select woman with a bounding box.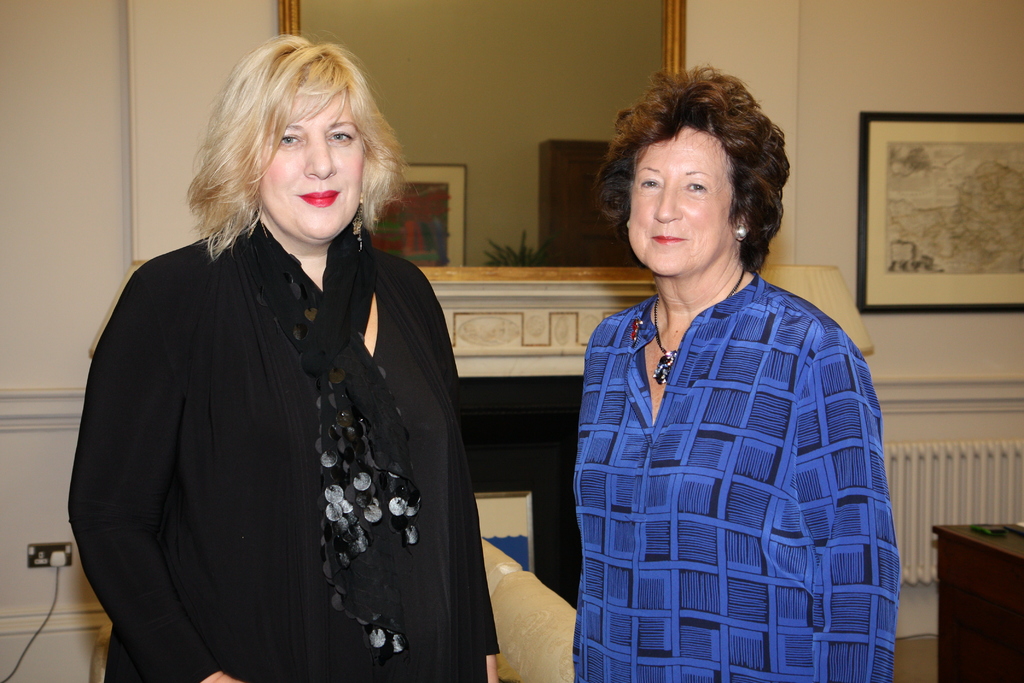
[x1=81, y1=50, x2=502, y2=682].
